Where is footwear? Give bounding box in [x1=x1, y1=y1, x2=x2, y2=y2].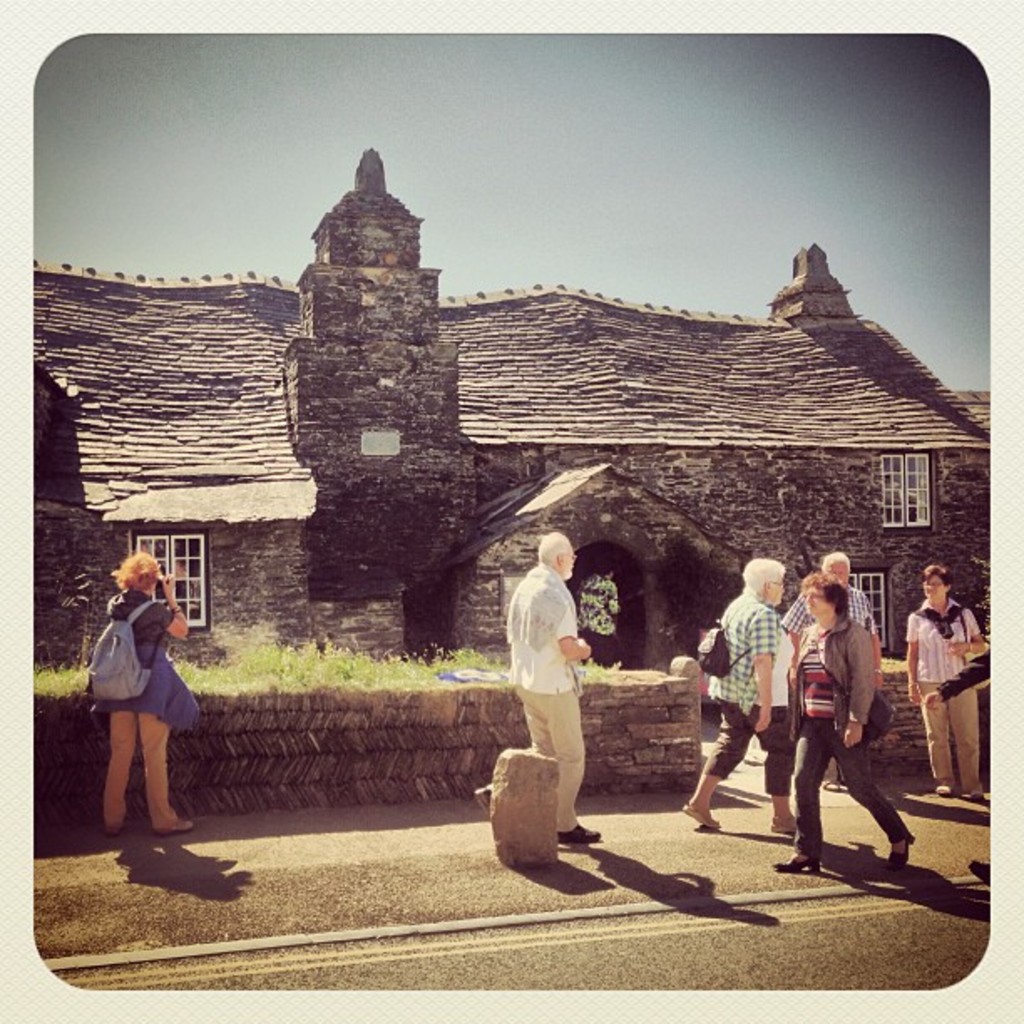
[x1=550, y1=820, x2=602, y2=842].
